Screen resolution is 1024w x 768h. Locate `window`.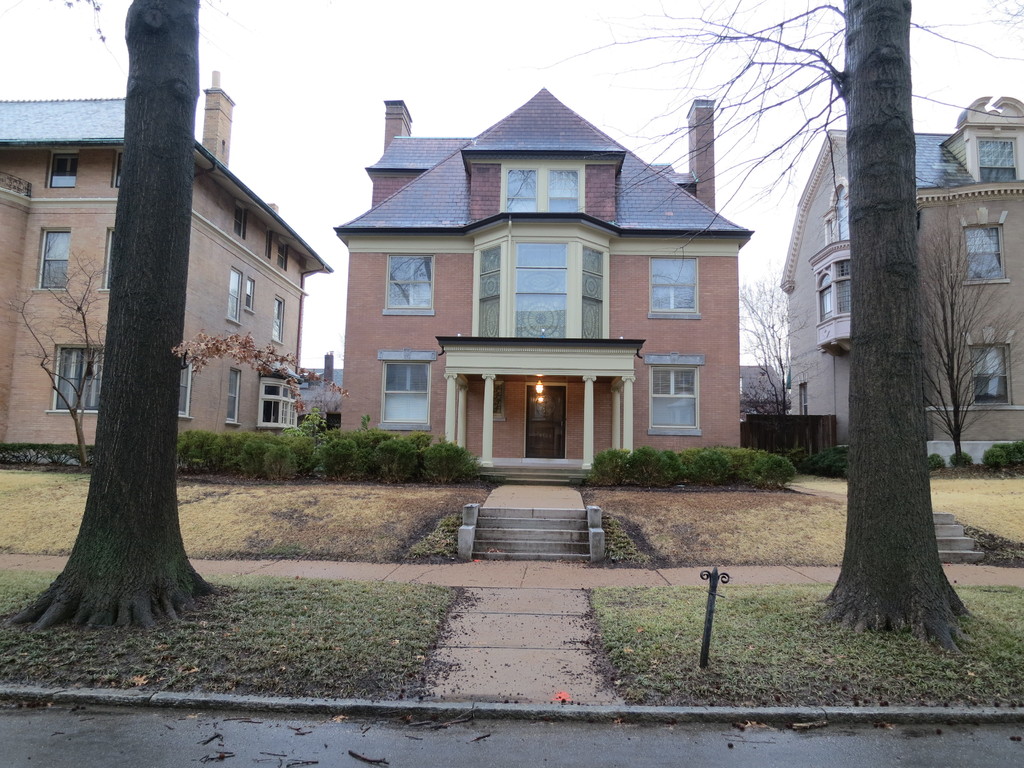
box(245, 273, 255, 316).
